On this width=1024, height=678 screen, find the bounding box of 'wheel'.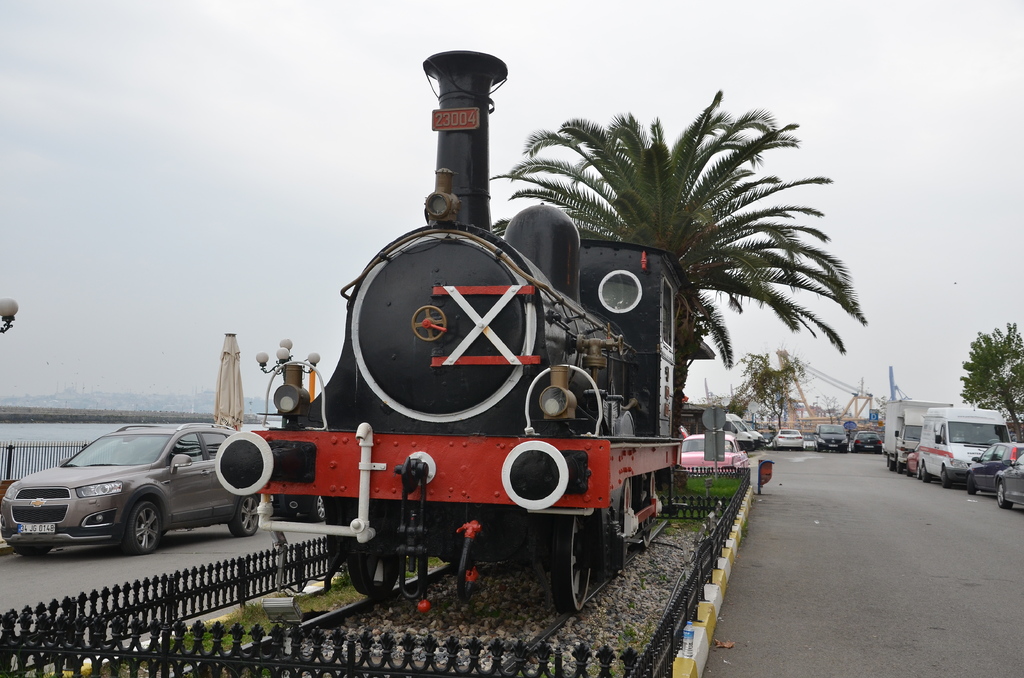
Bounding box: {"left": 642, "top": 469, "right": 659, "bottom": 547}.
